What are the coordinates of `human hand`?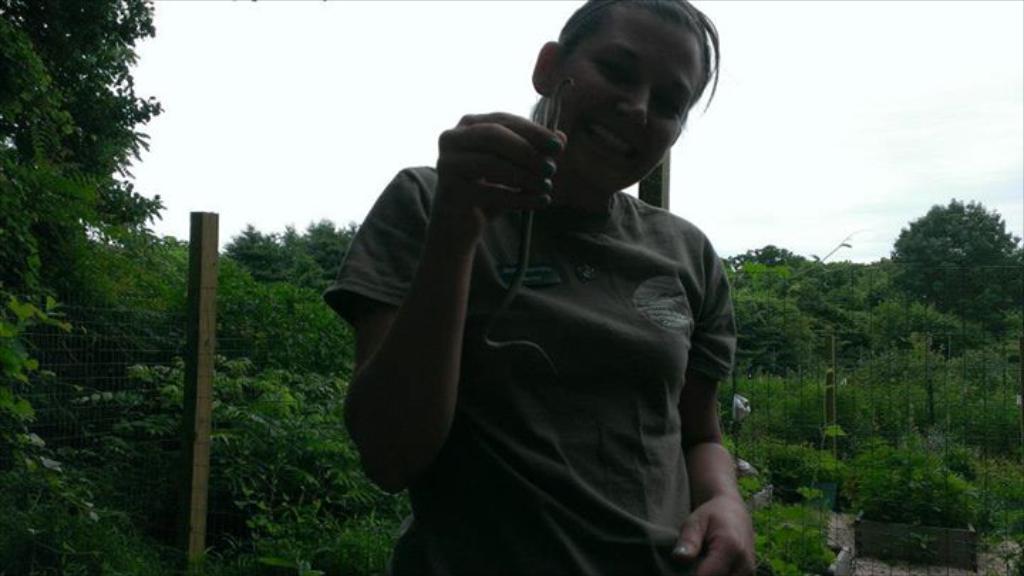
(668, 449, 765, 575).
